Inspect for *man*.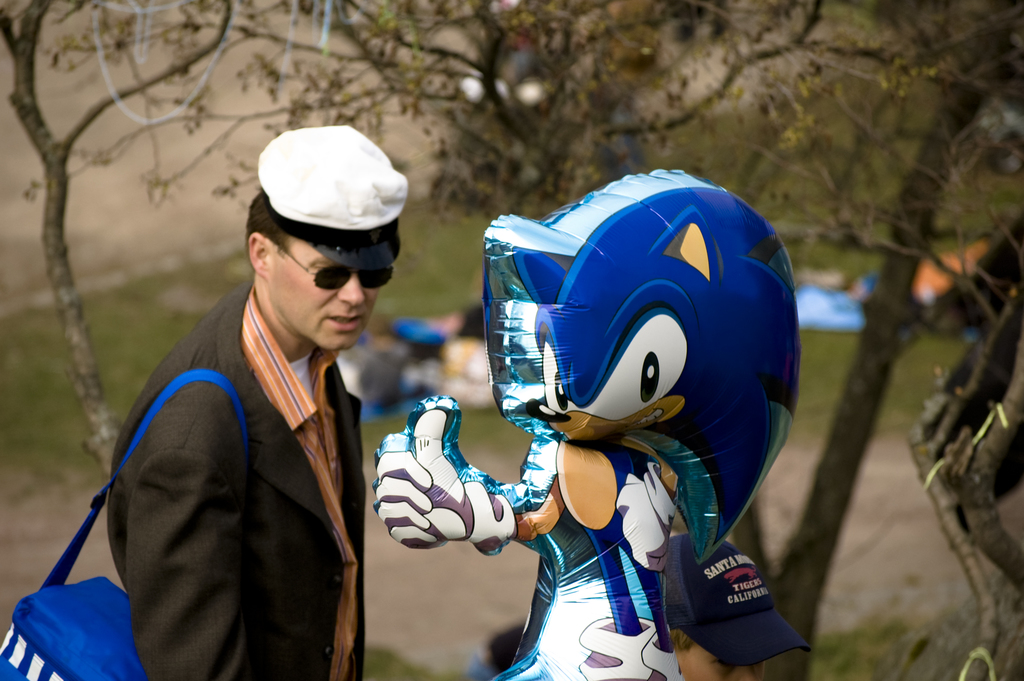
Inspection: {"left": 84, "top": 129, "right": 403, "bottom": 680}.
